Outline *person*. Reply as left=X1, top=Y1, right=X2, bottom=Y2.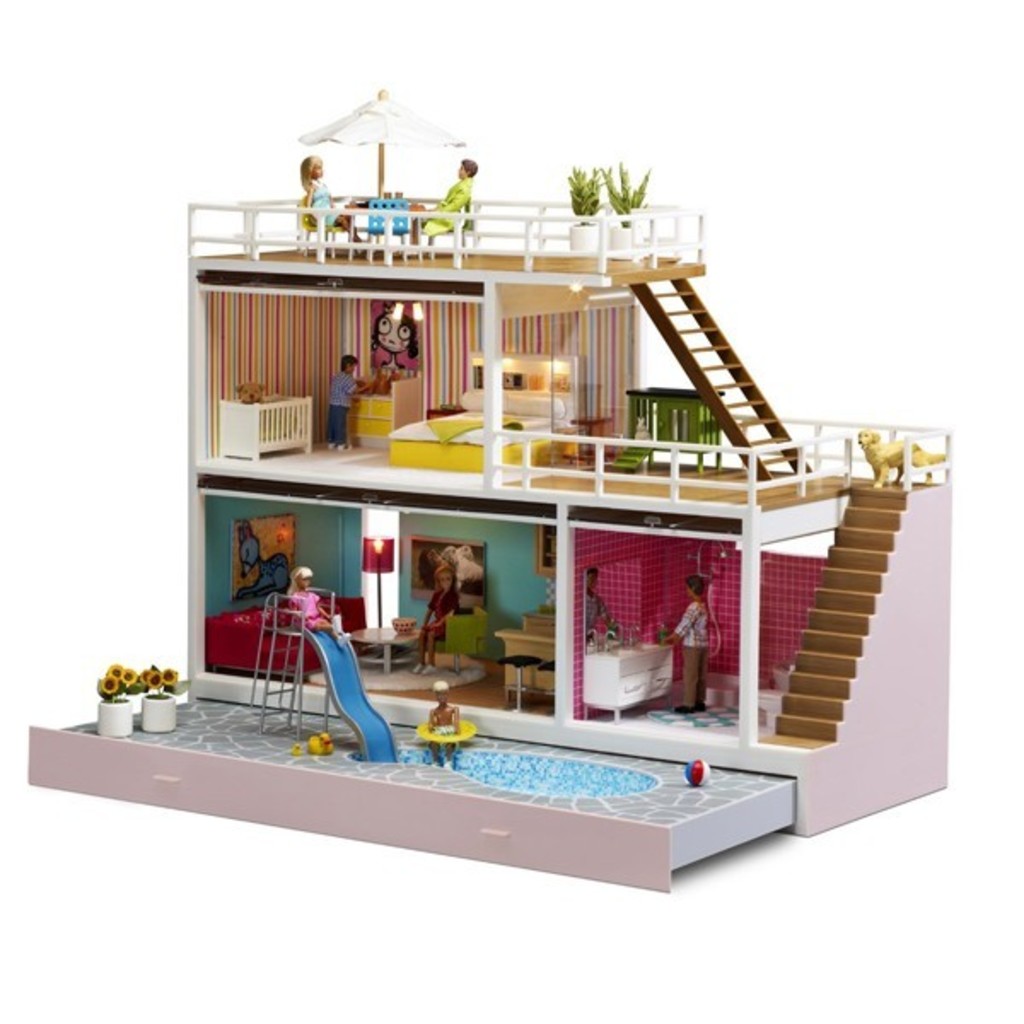
left=282, top=556, right=355, bottom=643.
